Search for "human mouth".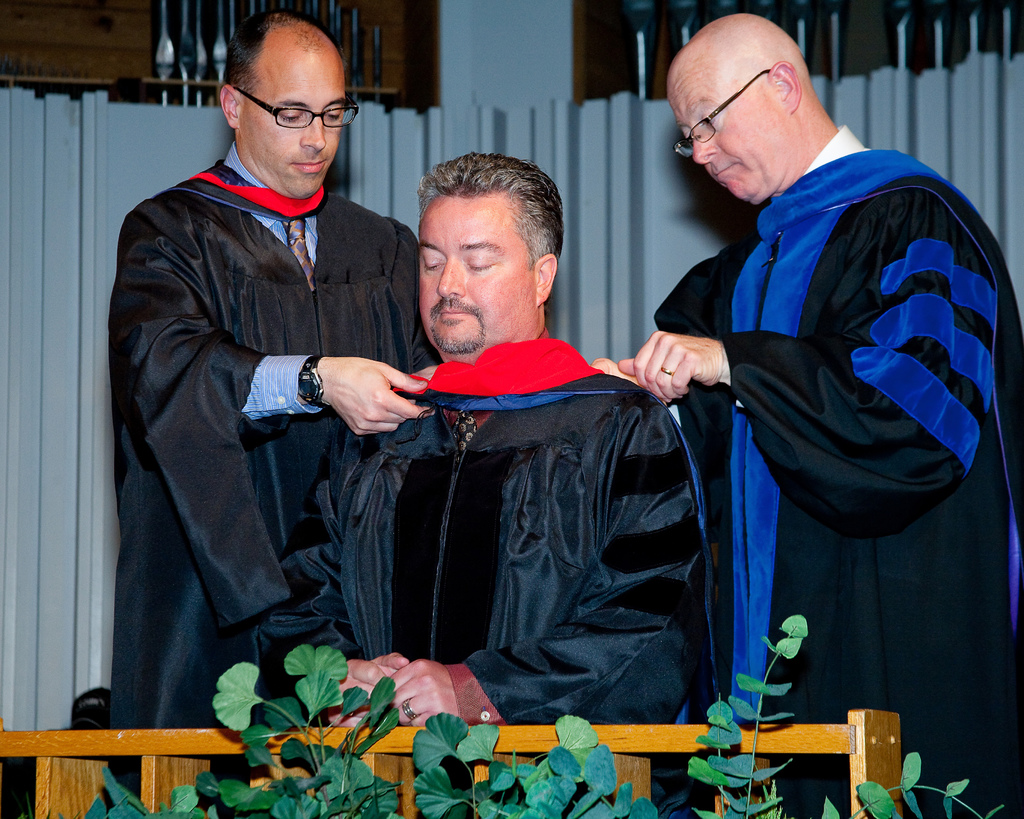
Found at <box>288,154,329,180</box>.
